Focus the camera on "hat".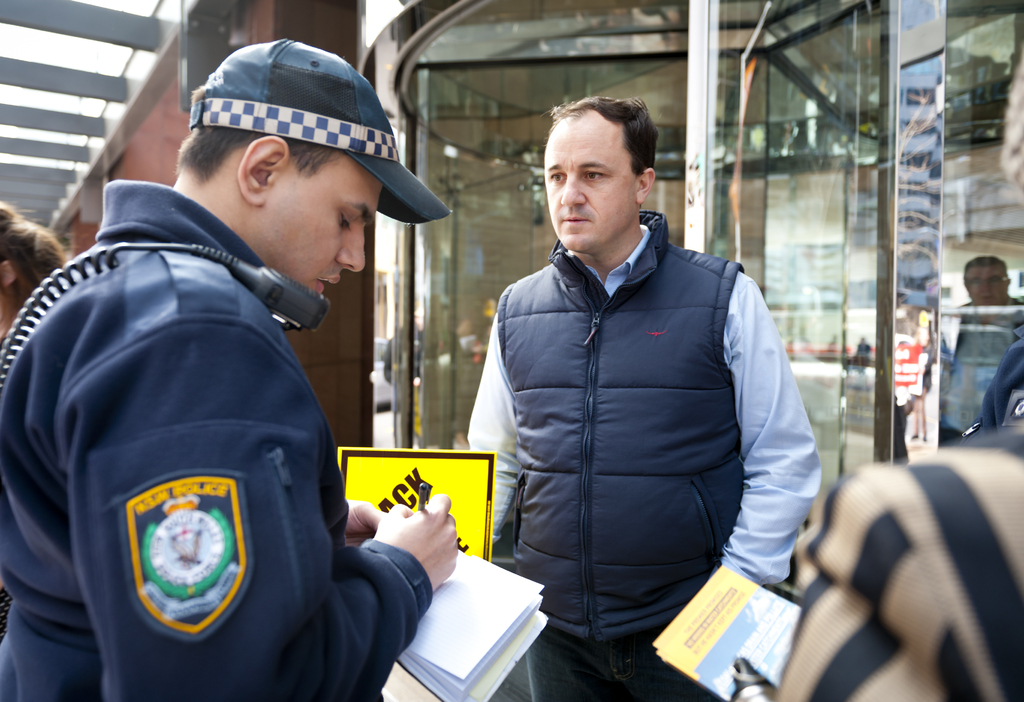
Focus region: crop(189, 33, 456, 227).
